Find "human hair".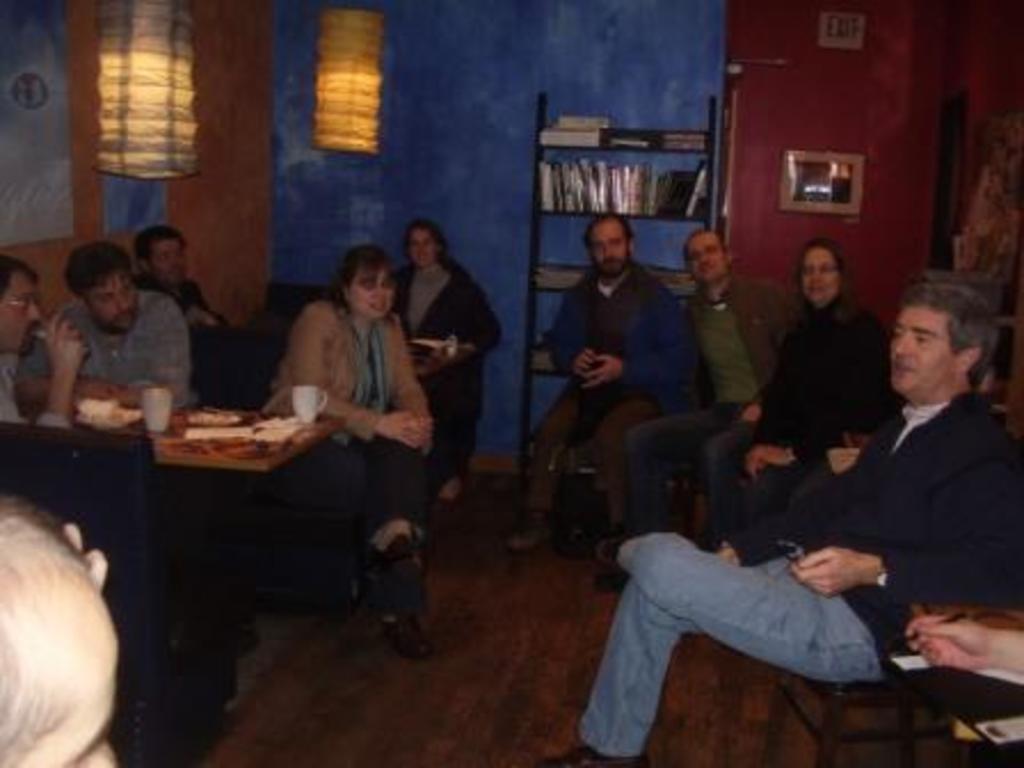
left=64, top=240, right=130, bottom=302.
